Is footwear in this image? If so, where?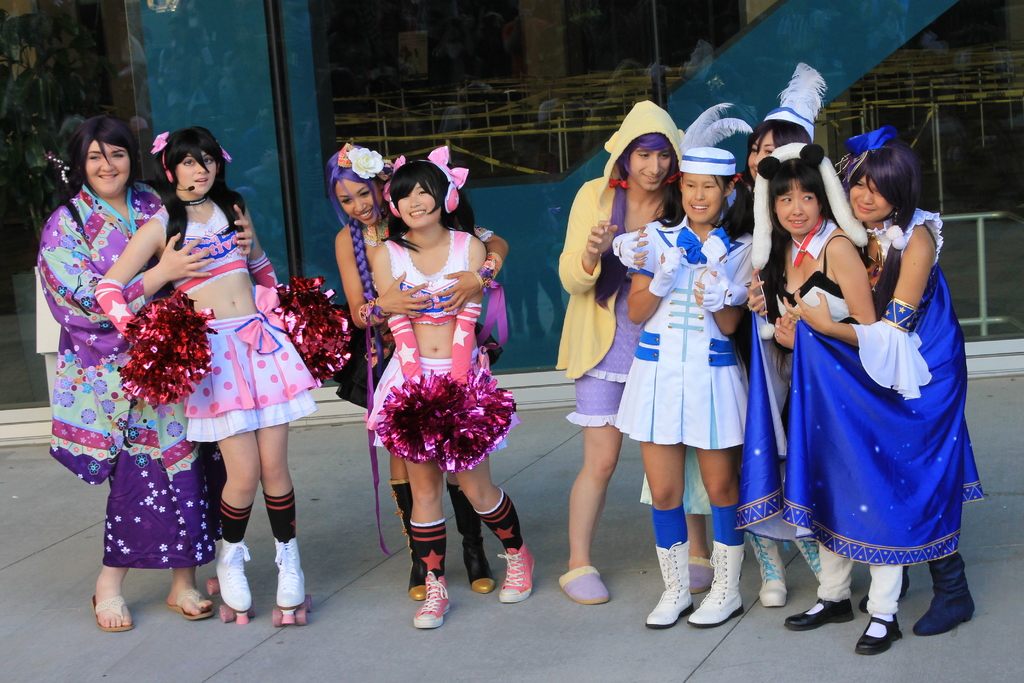
Yes, at x1=692, y1=541, x2=744, y2=623.
